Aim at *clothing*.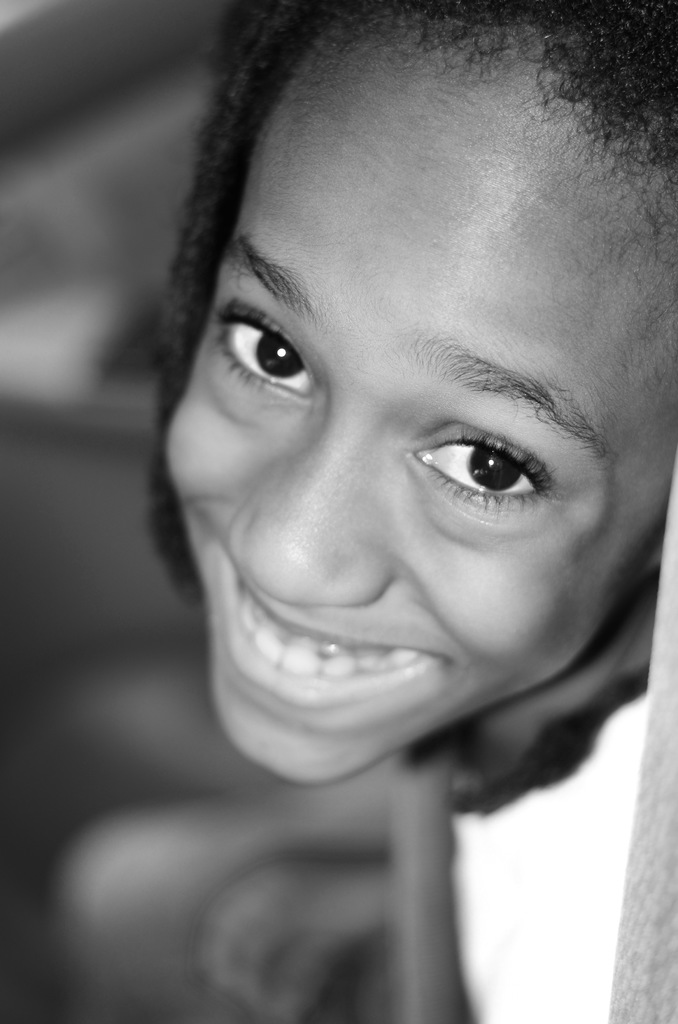
Aimed at (386,524,677,1023).
